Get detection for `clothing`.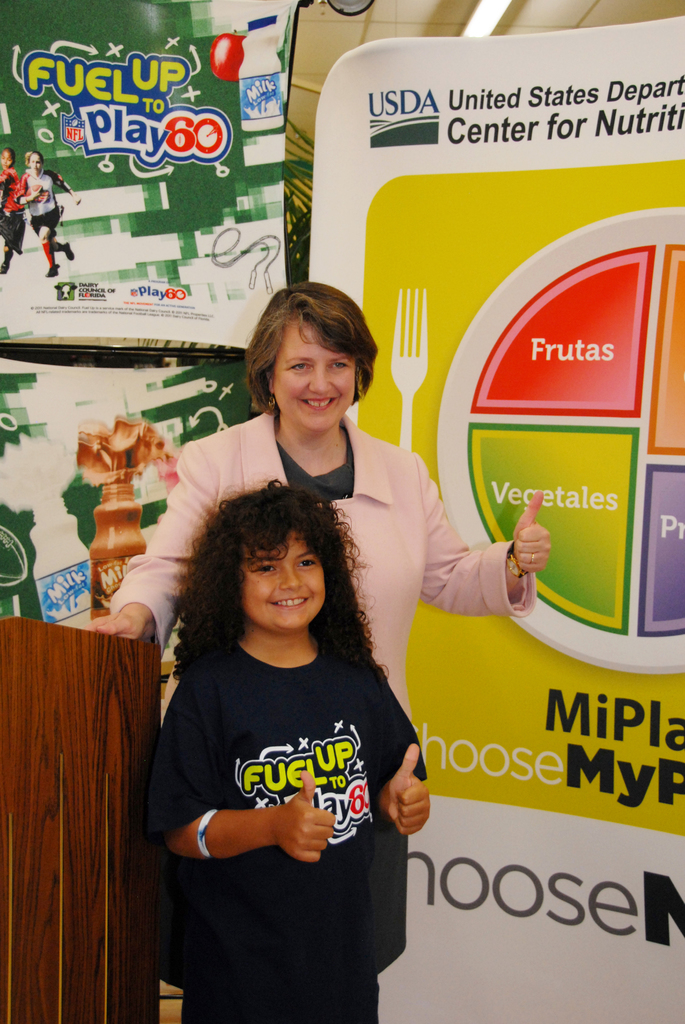
Detection: bbox=(138, 592, 425, 983).
